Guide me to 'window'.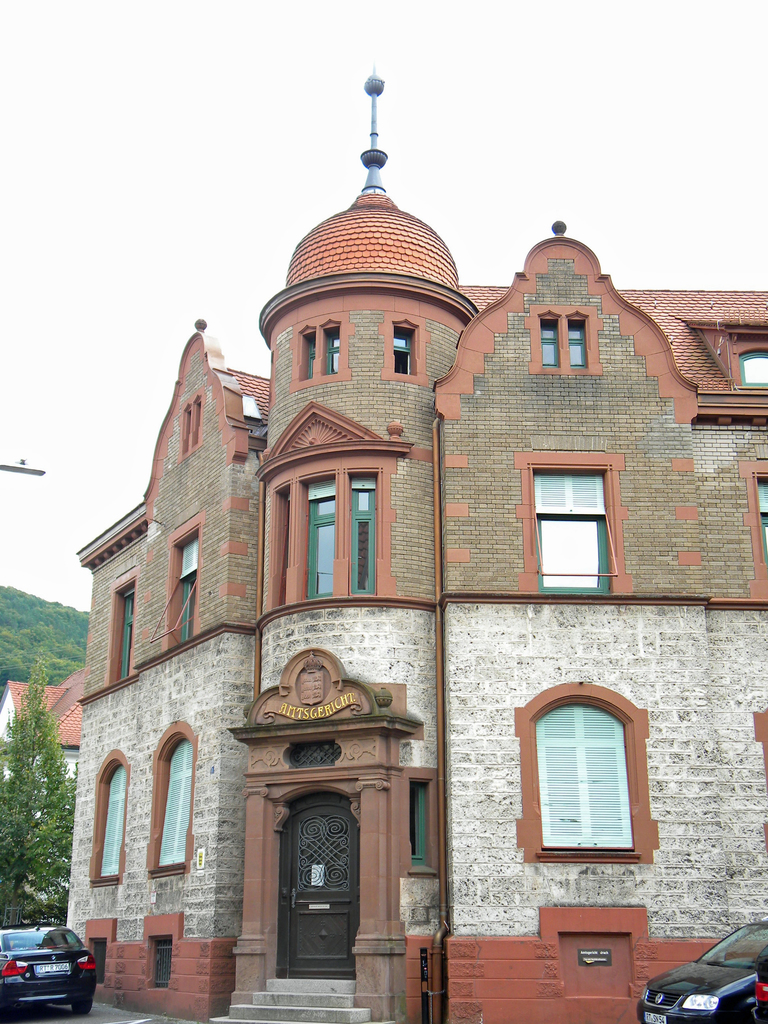
Guidance: x1=741, y1=349, x2=767, y2=386.
